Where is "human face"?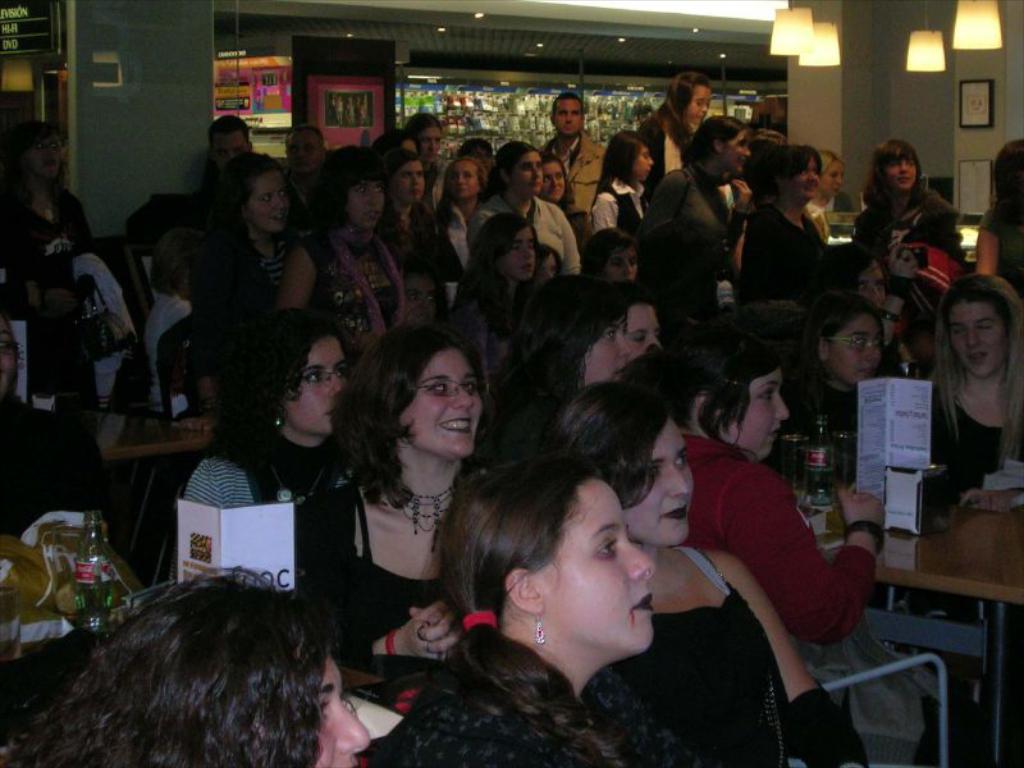
pyautogui.locateOnScreen(548, 100, 586, 140).
